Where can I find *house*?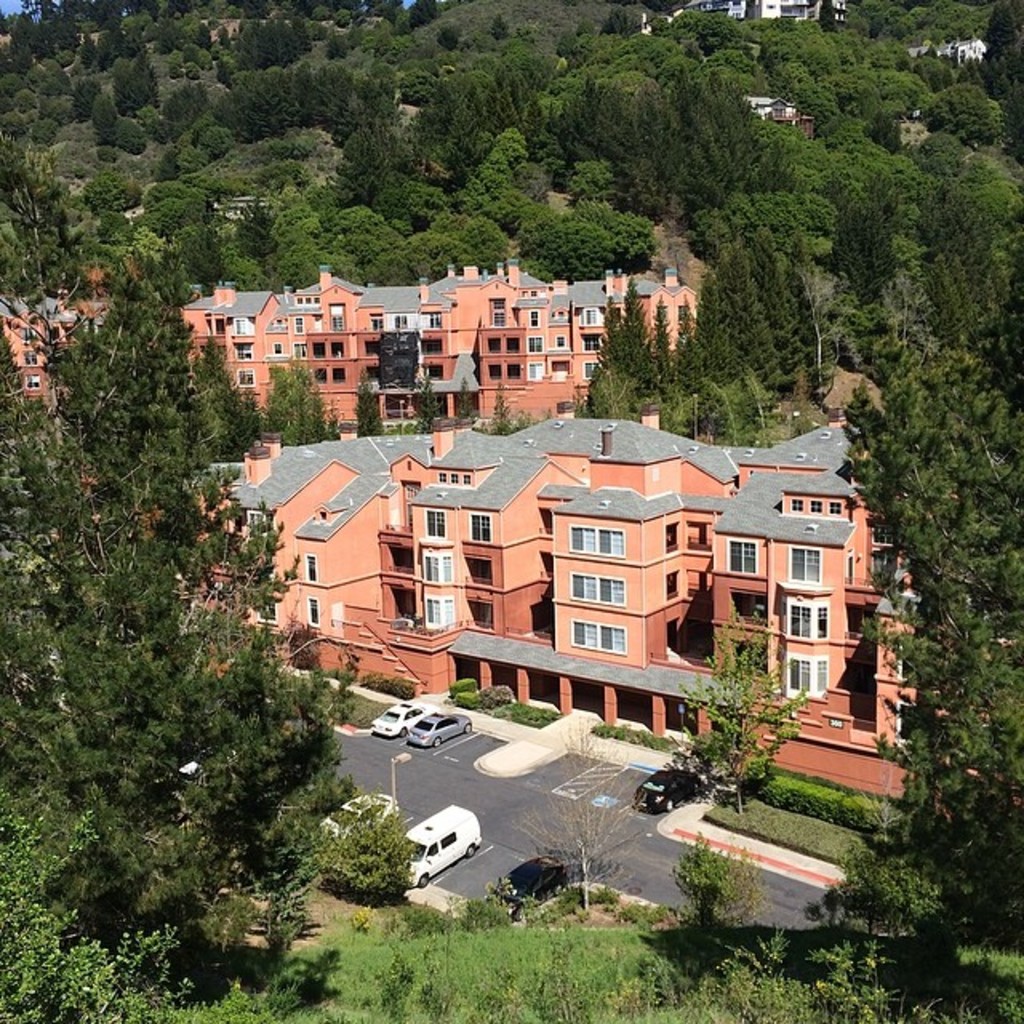
You can find it at {"left": 198, "top": 245, "right": 685, "bottom": 427}.
